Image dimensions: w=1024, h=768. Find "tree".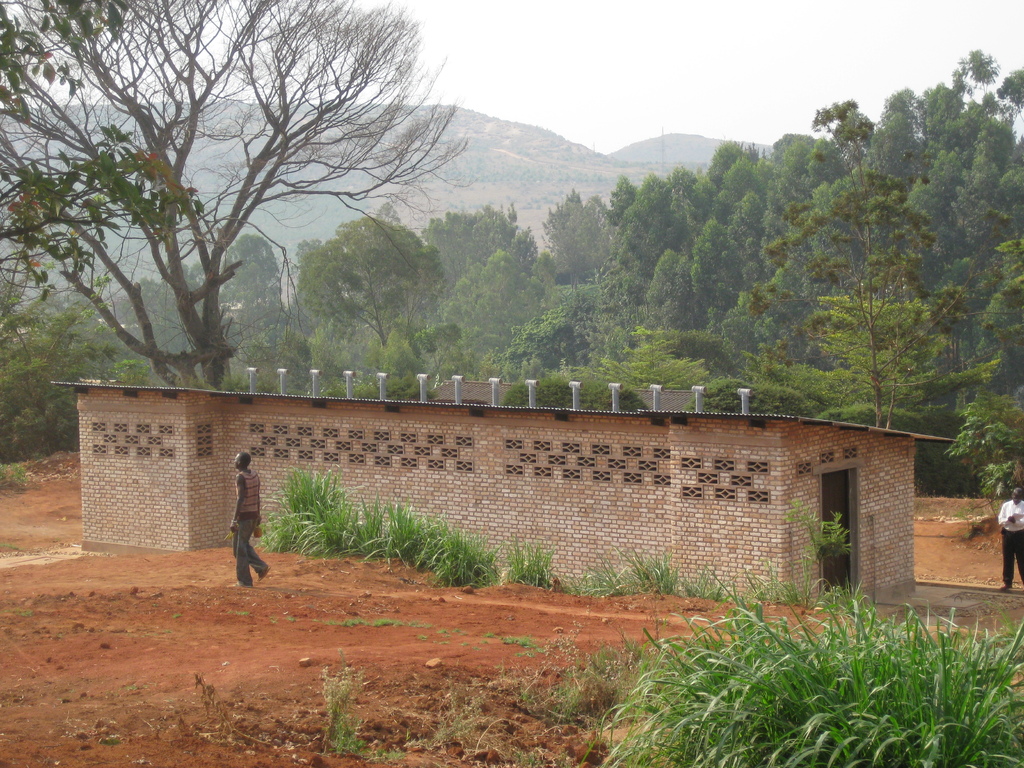
[x1=0, y1=0, x2=470, y2=413].
